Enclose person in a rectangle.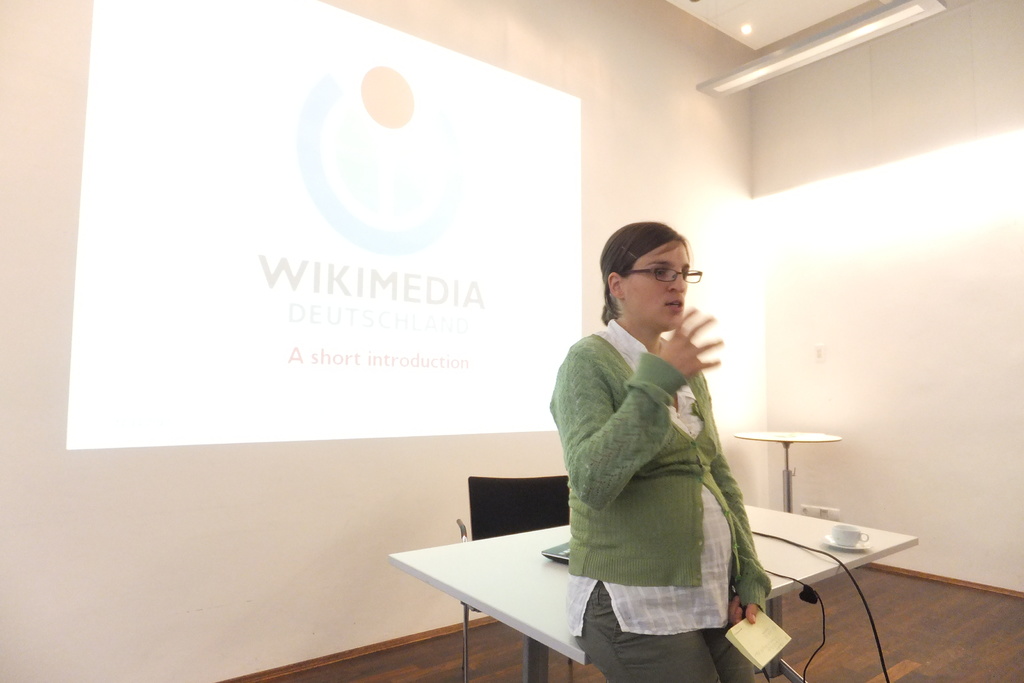
550, 224, 771, 682.
